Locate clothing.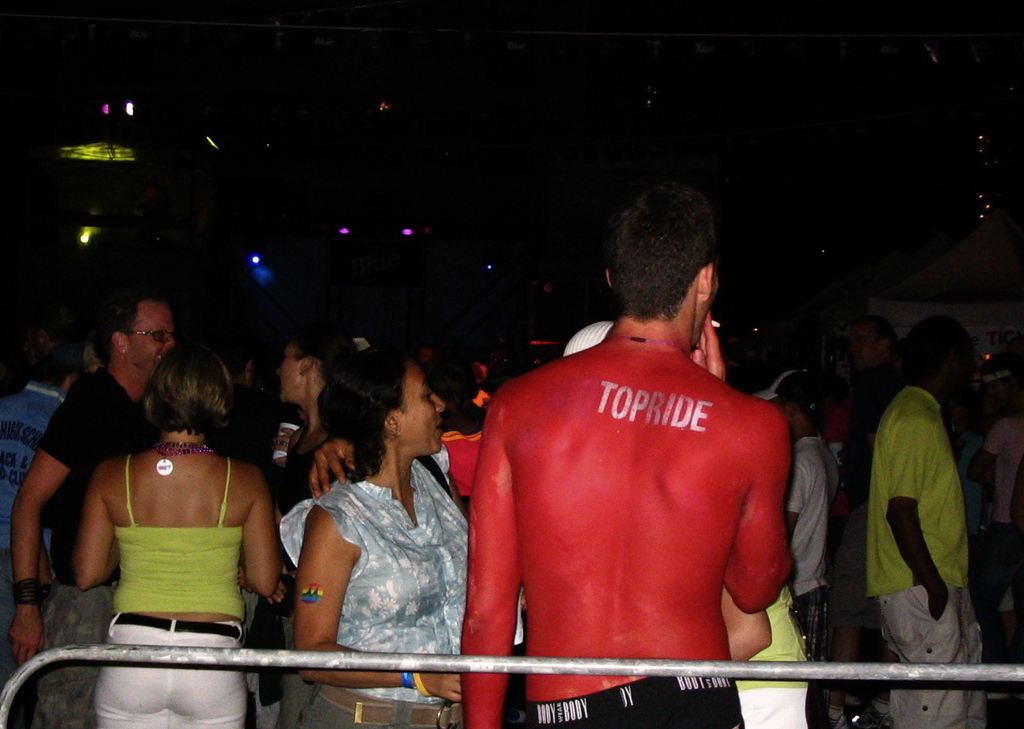
Bounding box: 791, 435, 837, 659.
